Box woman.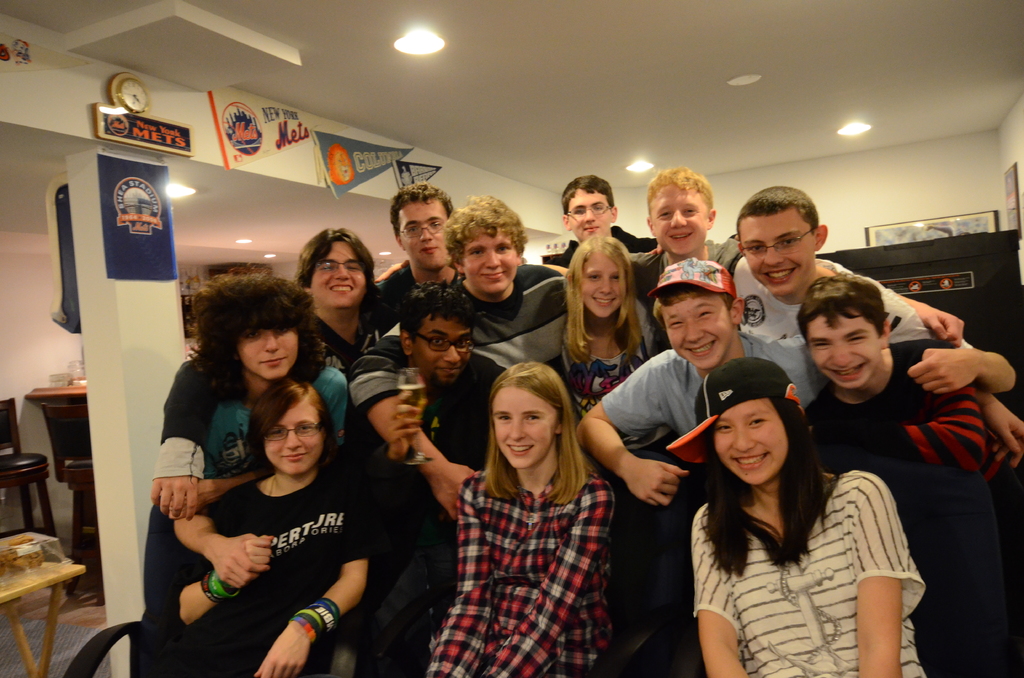
region(148, 366, 378, 677).
